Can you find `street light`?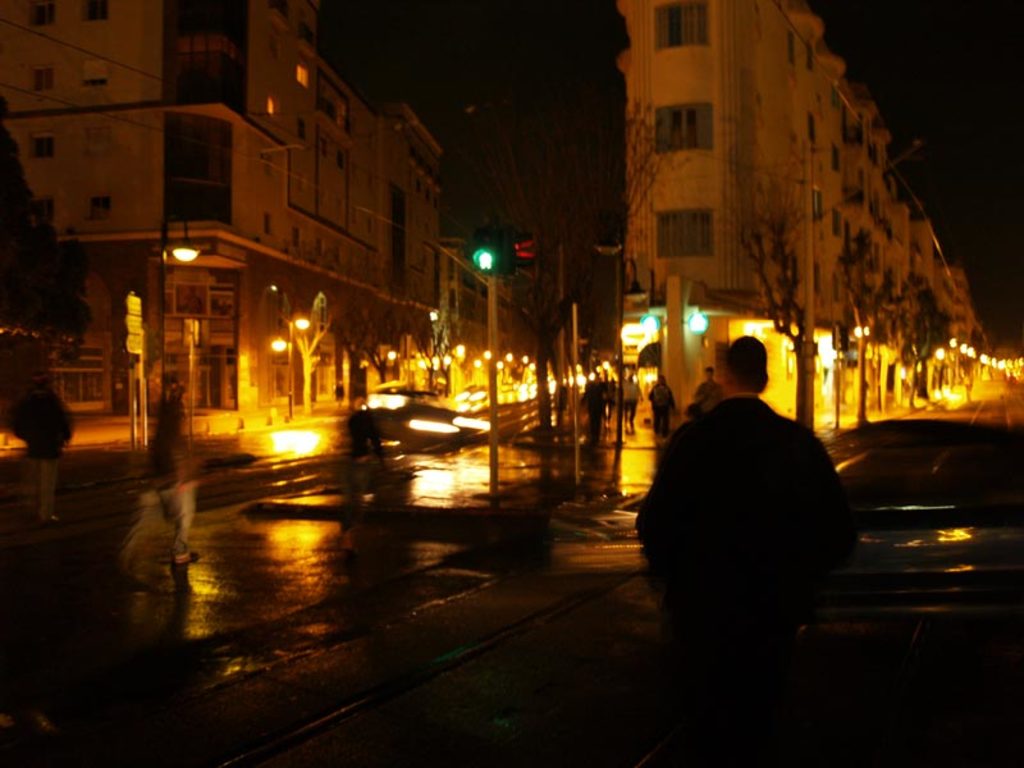
Yes, bounding box: bbox(285, 314, 312, 422).
